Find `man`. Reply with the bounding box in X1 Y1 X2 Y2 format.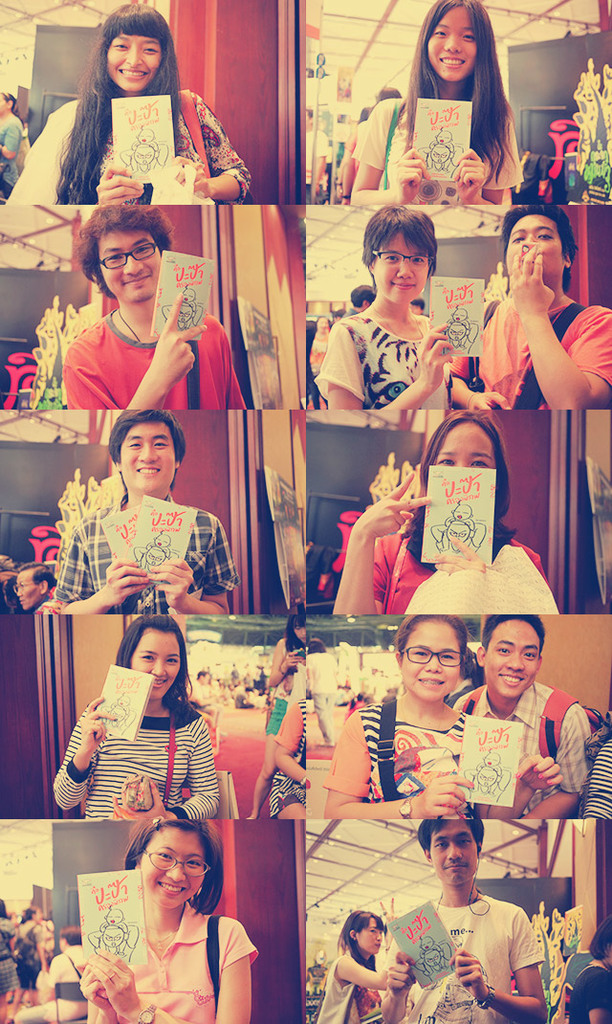
11 559 55 617.
